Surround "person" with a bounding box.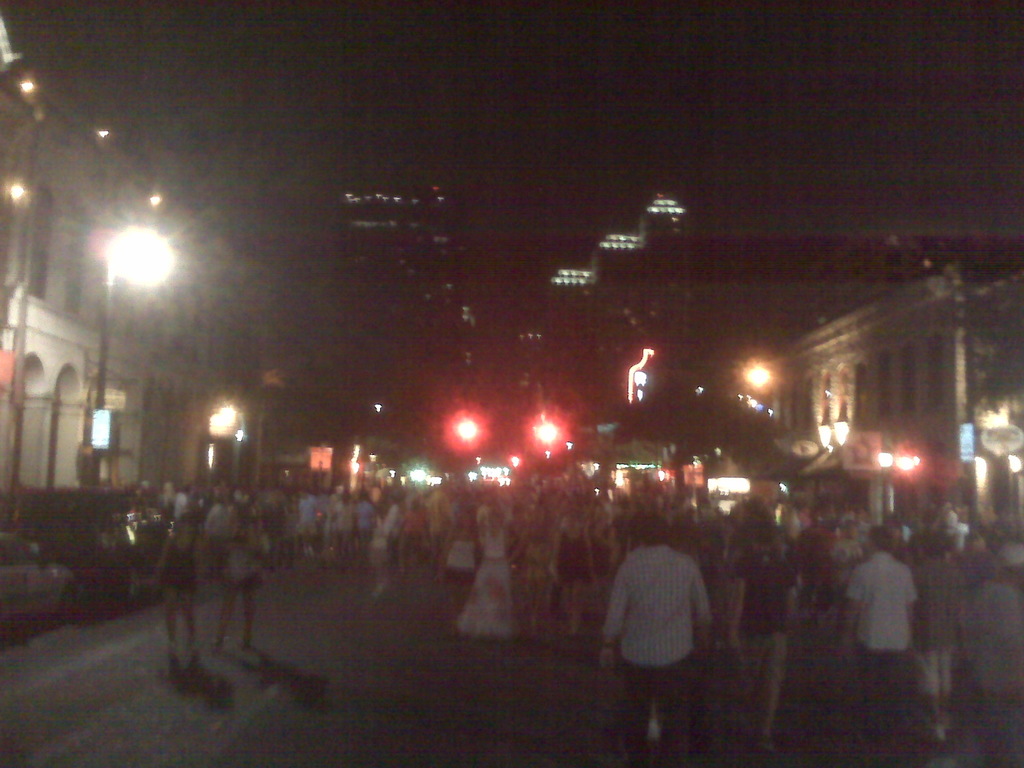
<region>149, 500, 207, 675</region>.
